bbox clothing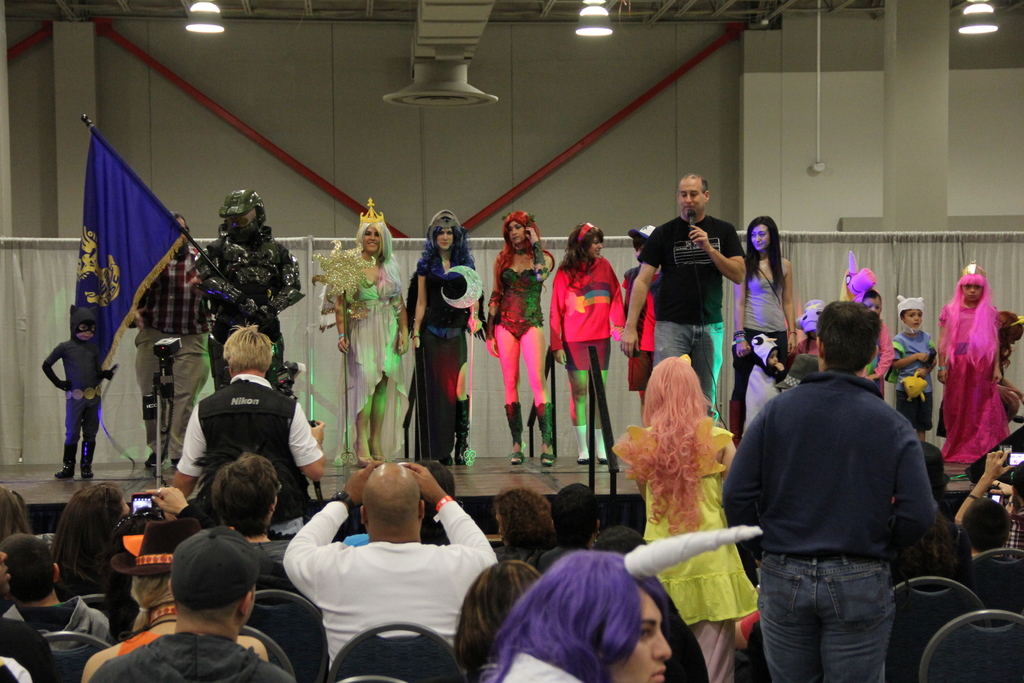
<region>892, 330, 938, 428</region>
